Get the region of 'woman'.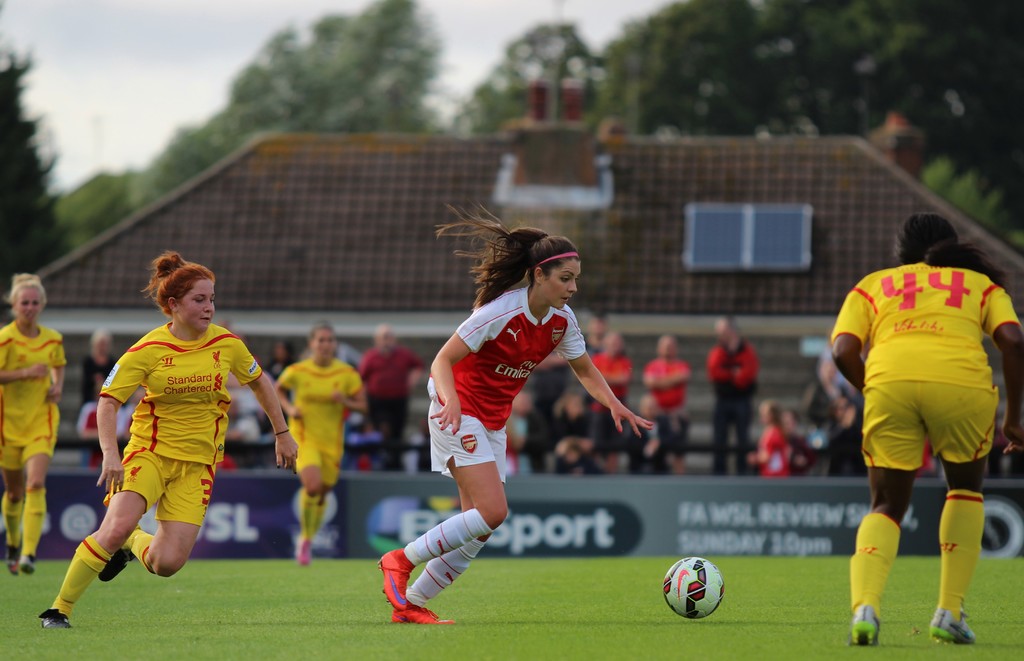
select_region(828, 205, 1023, 639).
